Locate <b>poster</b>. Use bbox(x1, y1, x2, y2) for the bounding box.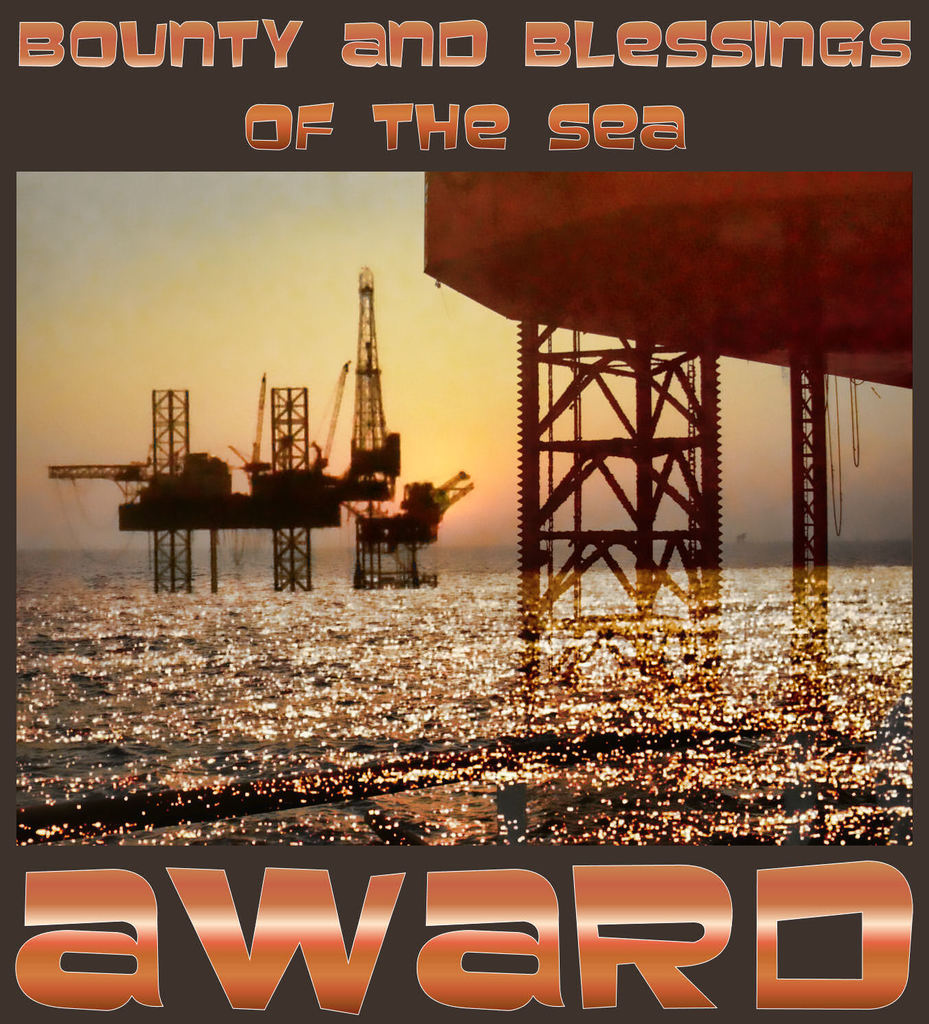
bbox(0, 0, 928, 1023).
